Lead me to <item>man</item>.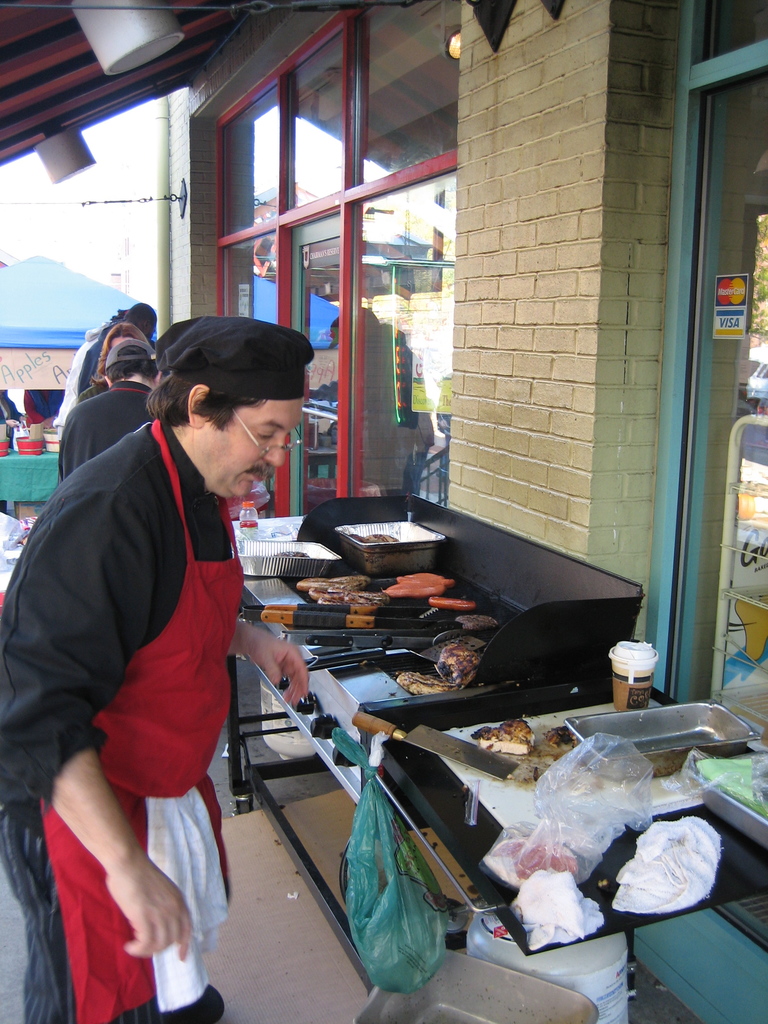
Lead to bbox(22, 291, 303, 979).
